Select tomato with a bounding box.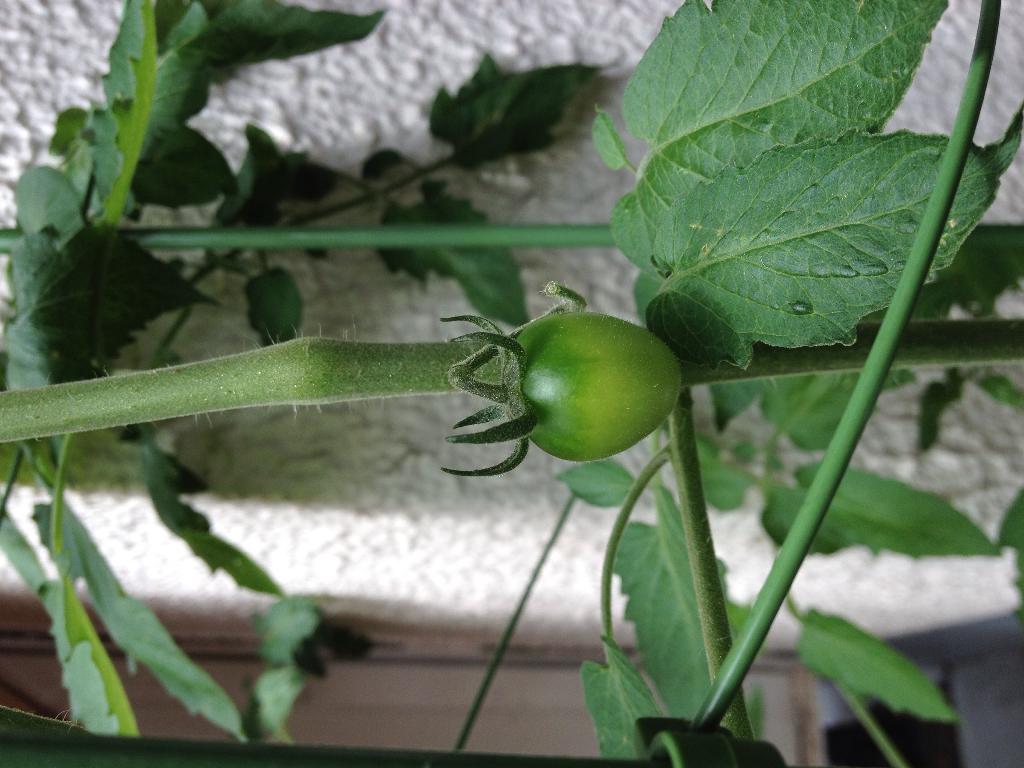
431 285 685 470.
